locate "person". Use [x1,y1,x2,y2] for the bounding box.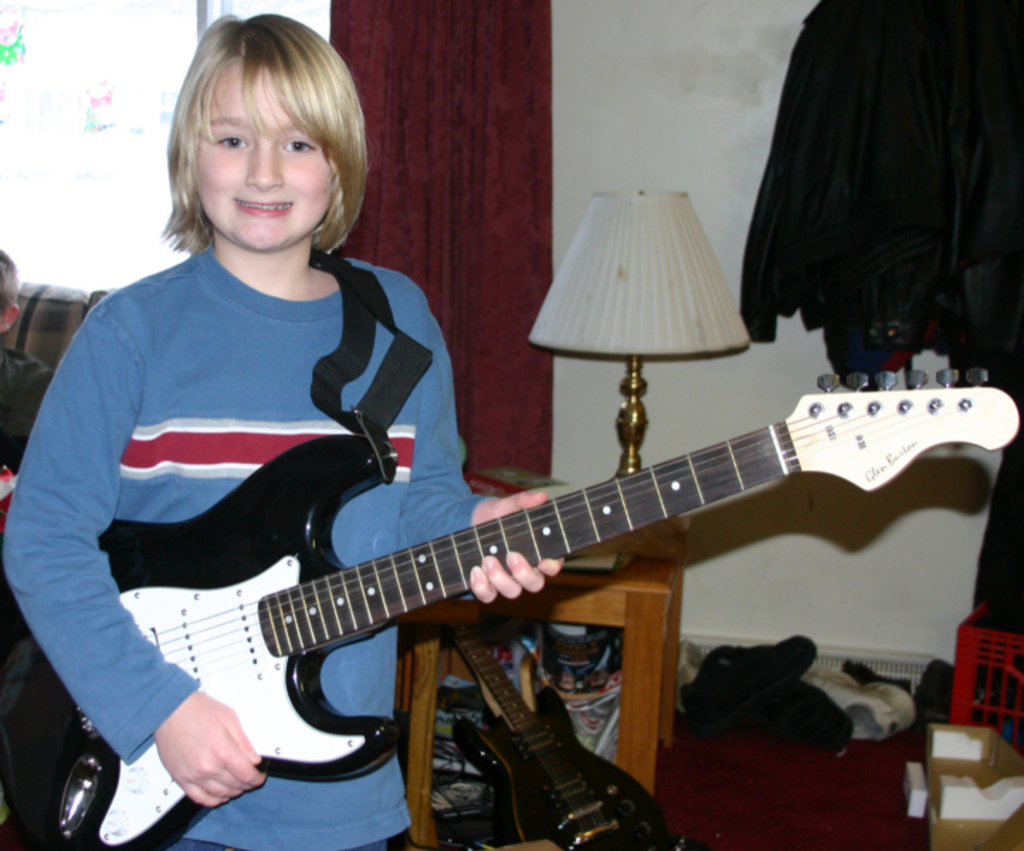
[0,10,572,850].
